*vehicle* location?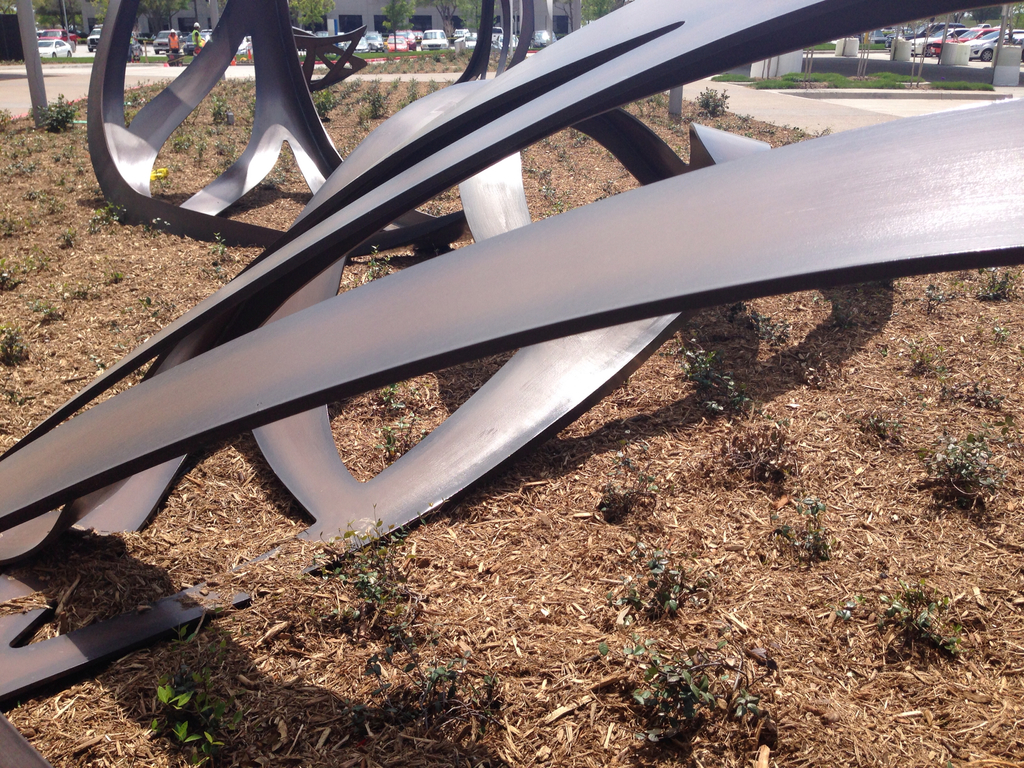
bbox=(420, 29, 449, 54)
